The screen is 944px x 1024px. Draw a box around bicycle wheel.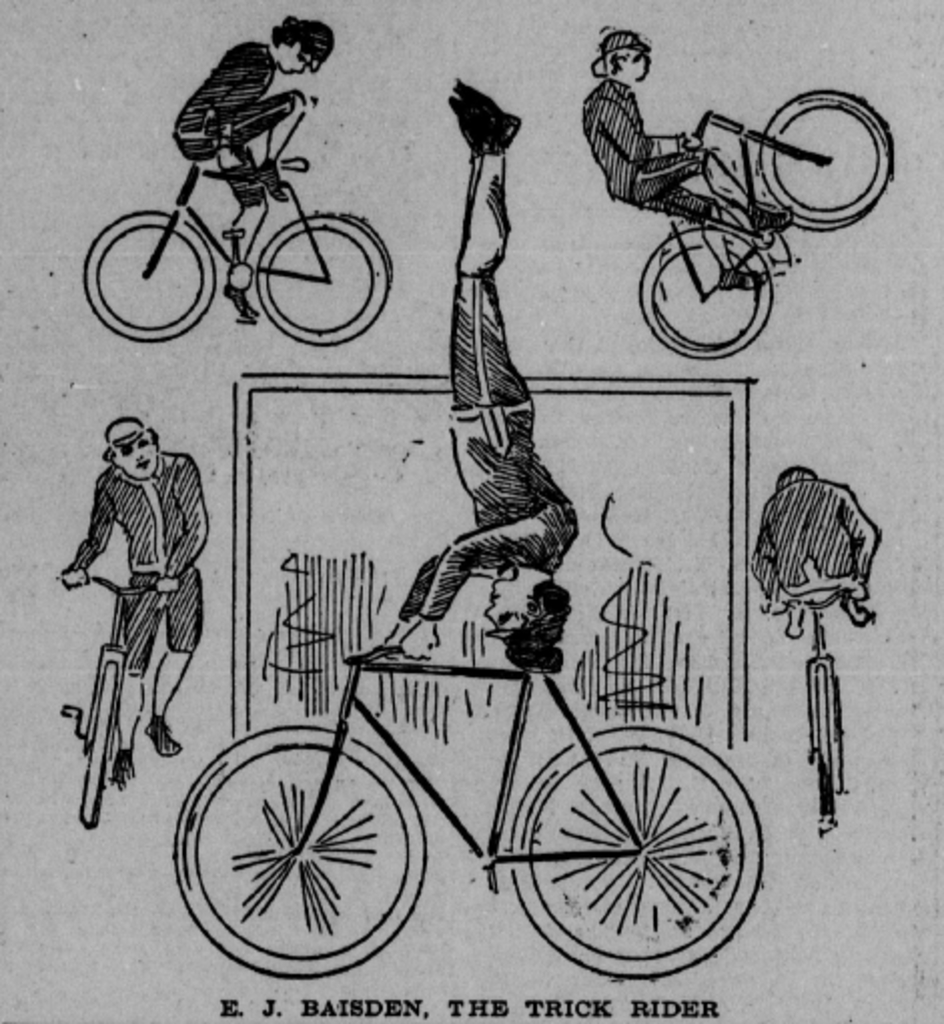
region(84, 661, 122, 824).
